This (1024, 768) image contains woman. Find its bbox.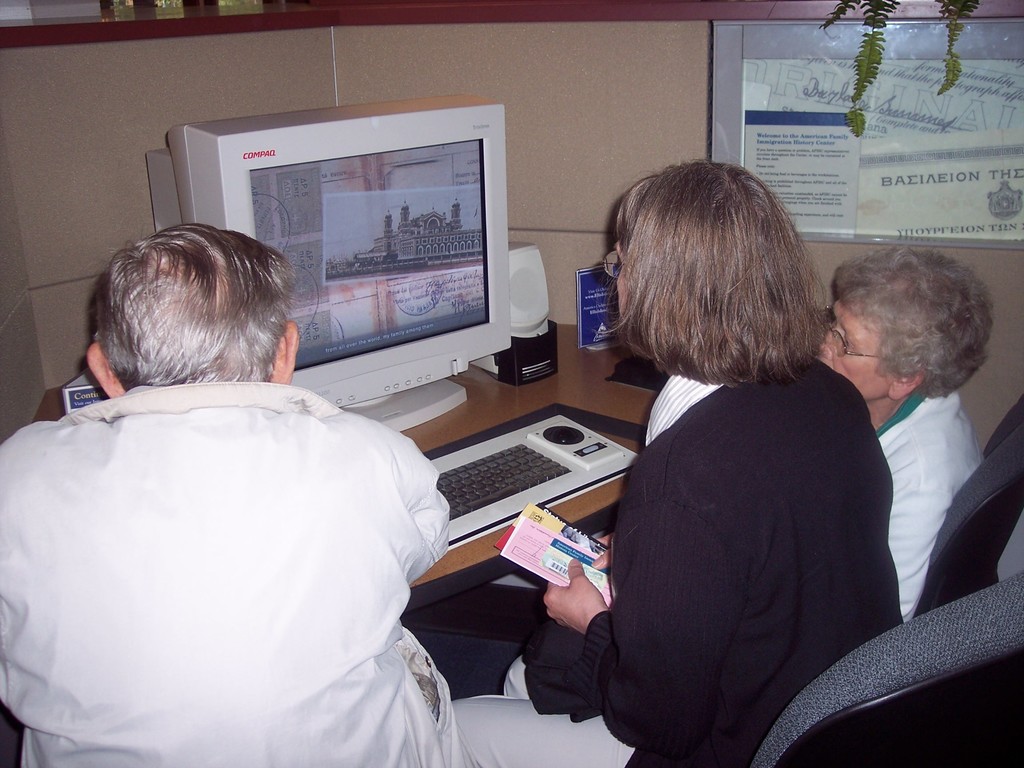
[x1=594, y1=169, x2=957, y2=767].
